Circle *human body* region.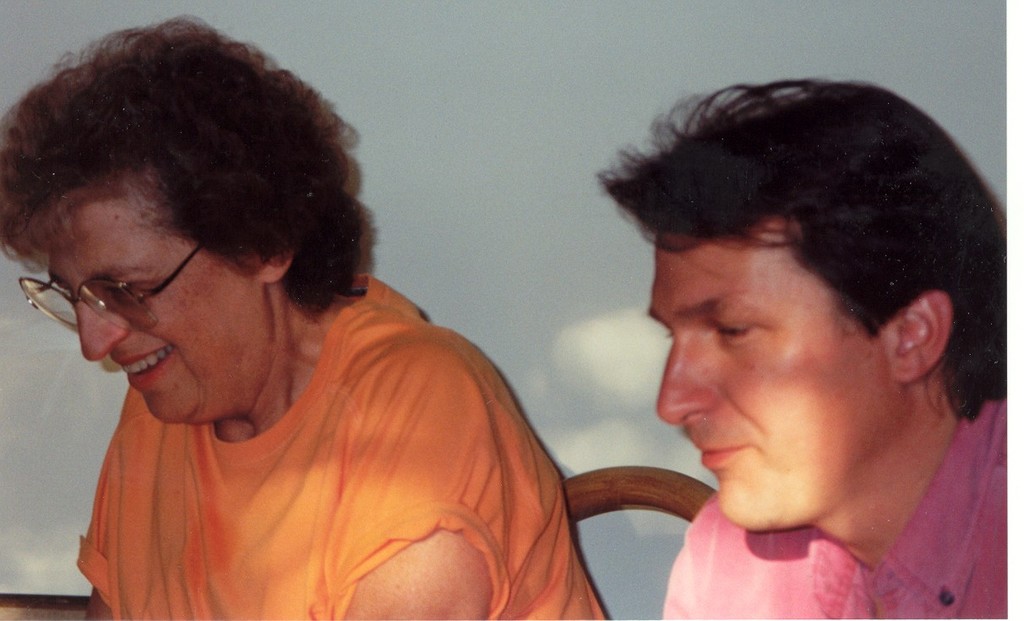
Region: 1 14 608 620.
